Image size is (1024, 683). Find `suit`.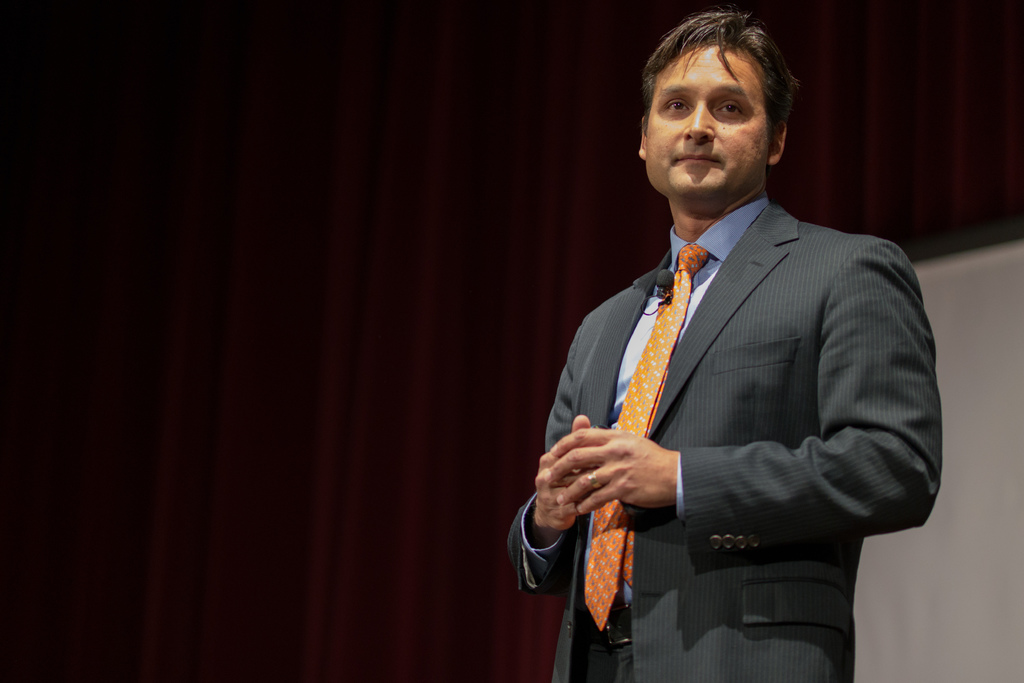
533,58,953,682.
